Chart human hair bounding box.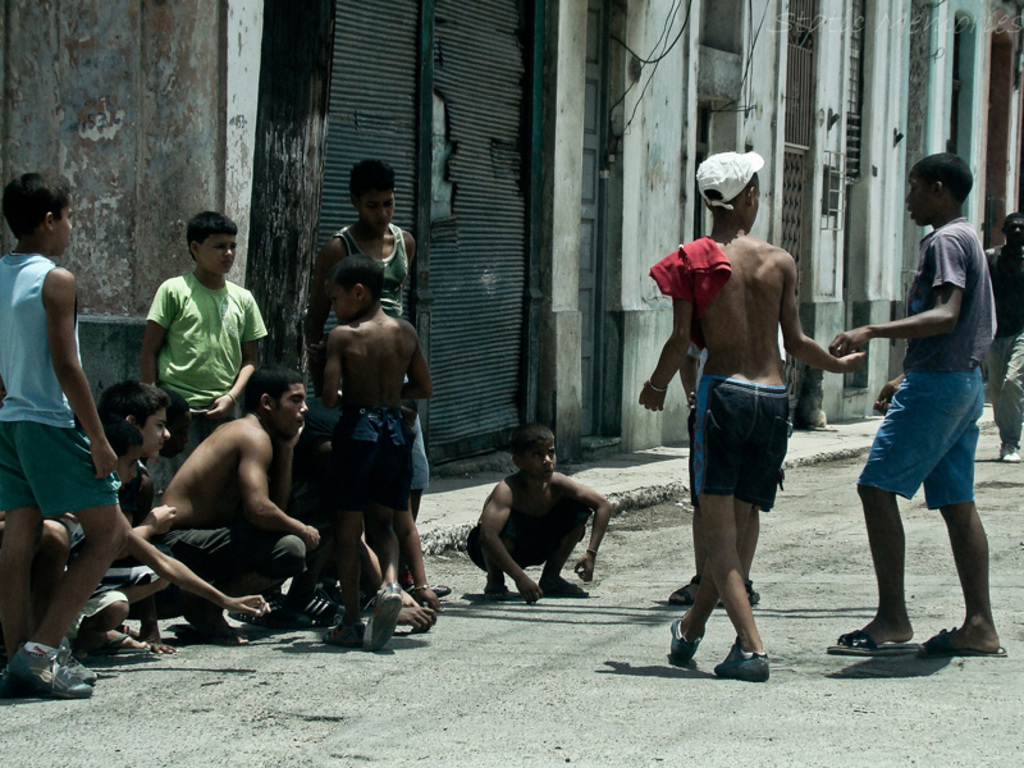
Charted: 161:388:189:417.
